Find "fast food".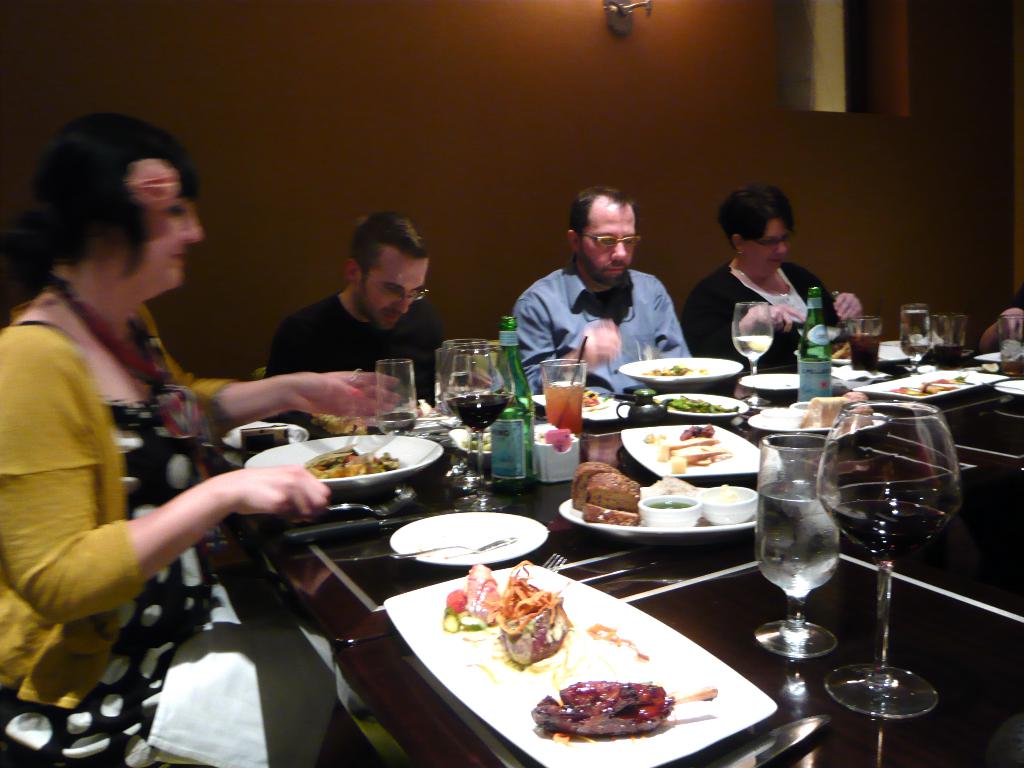
box=[296, 435, 403, 486].
